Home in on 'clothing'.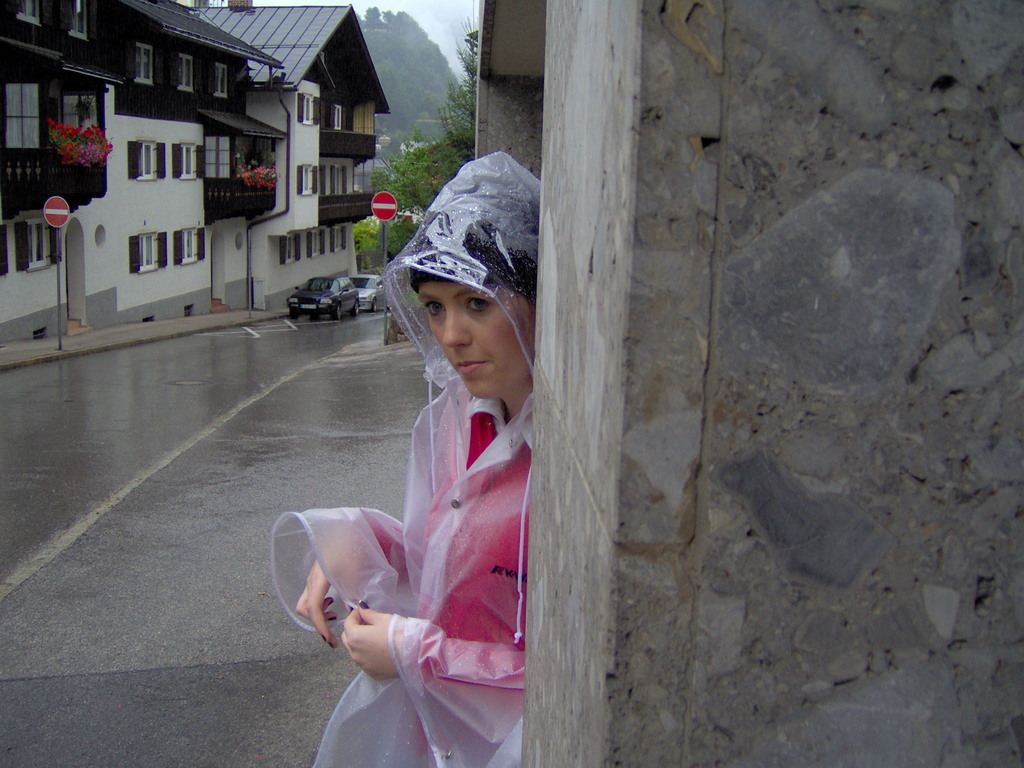
Homed in at x1=286, y1=321, x2=534, y2=721.
